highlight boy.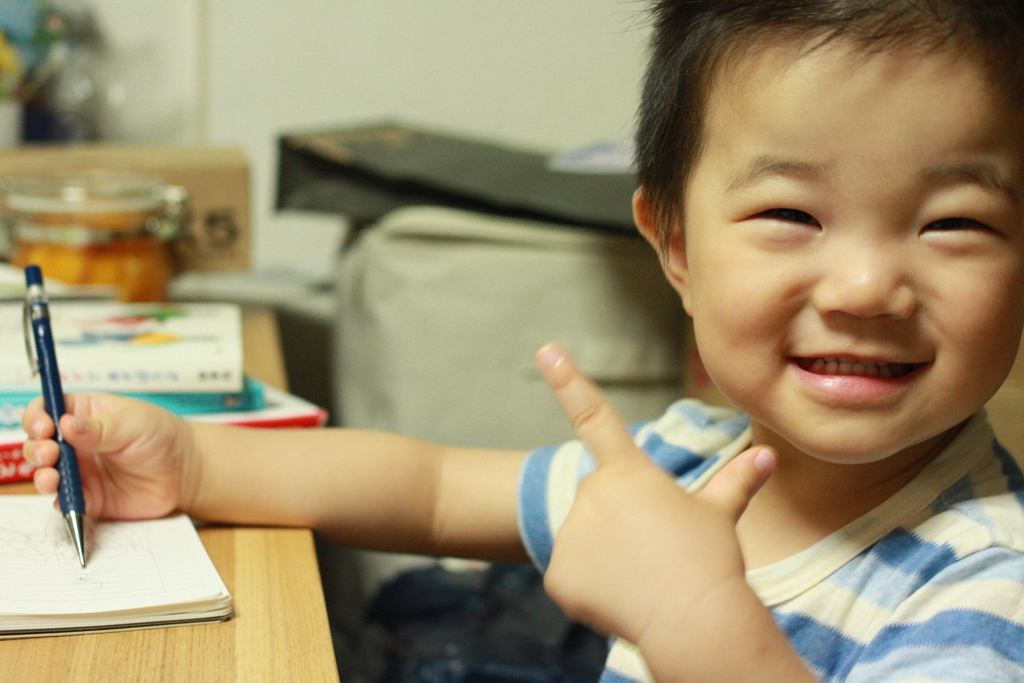
Highlighted region: locate(23, 0, 1023, 682).
